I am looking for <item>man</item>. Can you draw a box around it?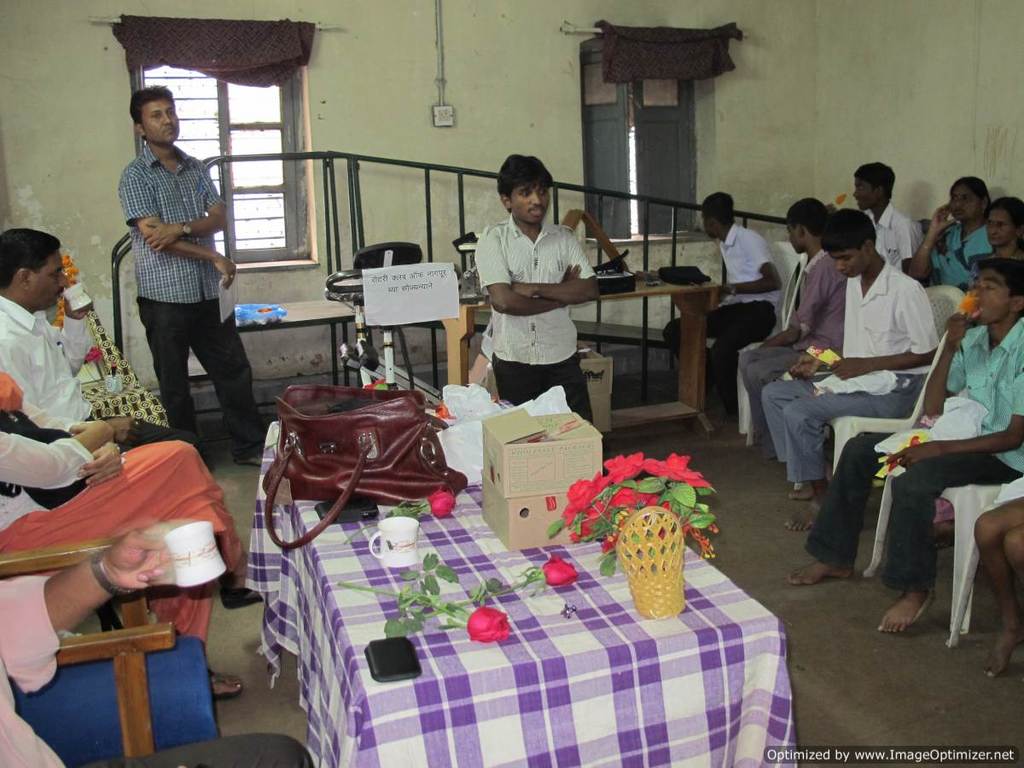
Sure, the bounding box is 853/172/927/282.
